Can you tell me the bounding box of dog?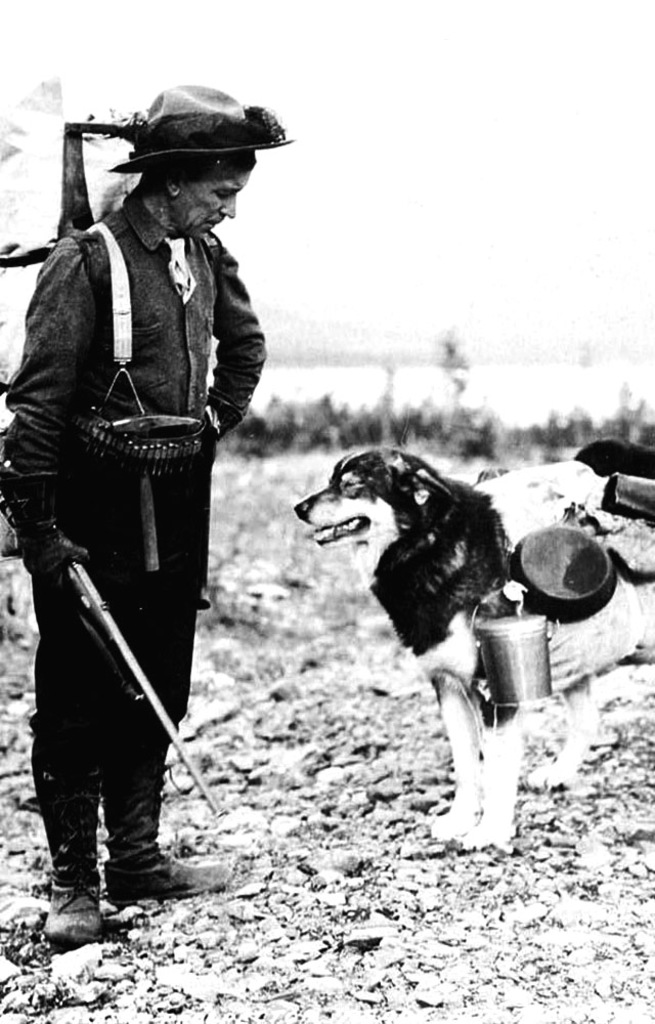
region(292, 441, 654, 858).
